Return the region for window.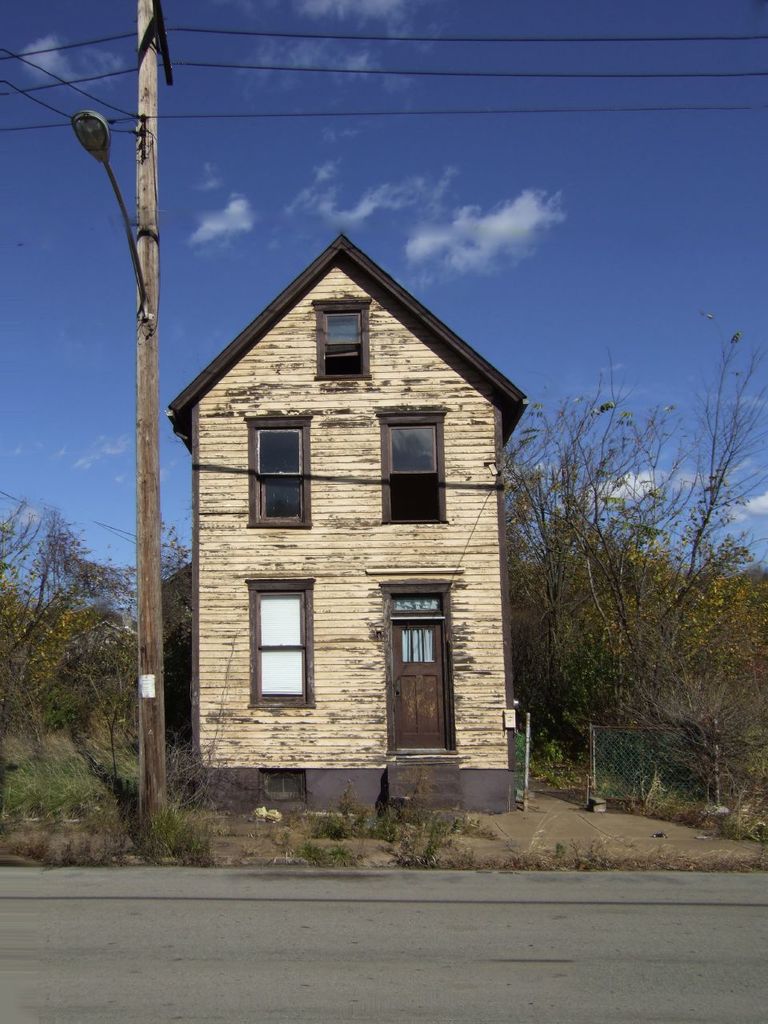
box=[310, 300, 370, 378].
